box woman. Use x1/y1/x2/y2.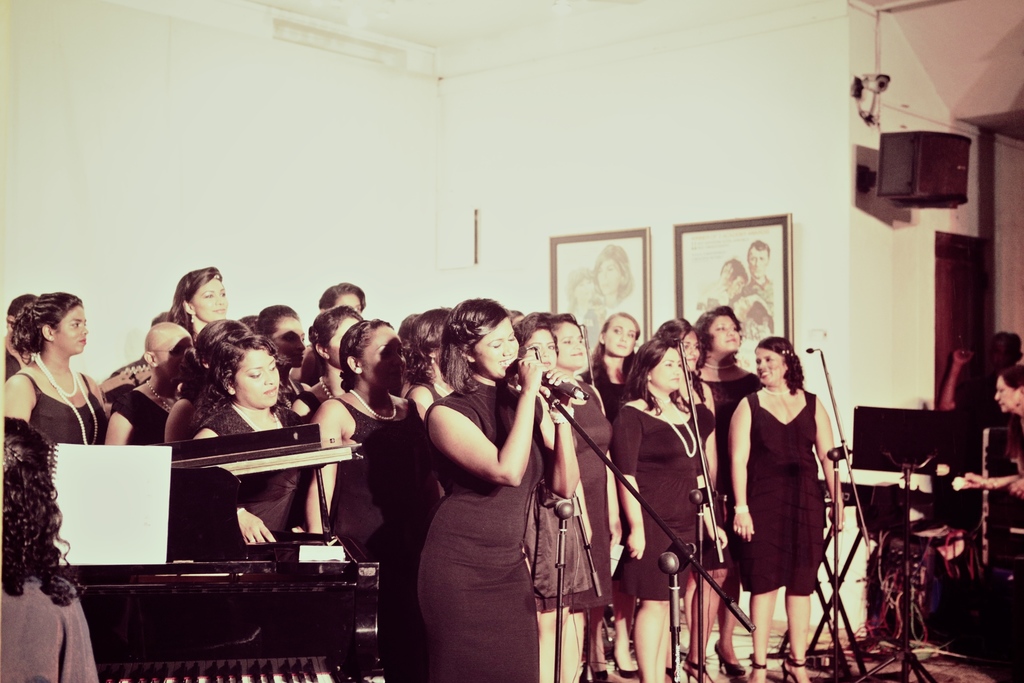
995/357/1023/430.
